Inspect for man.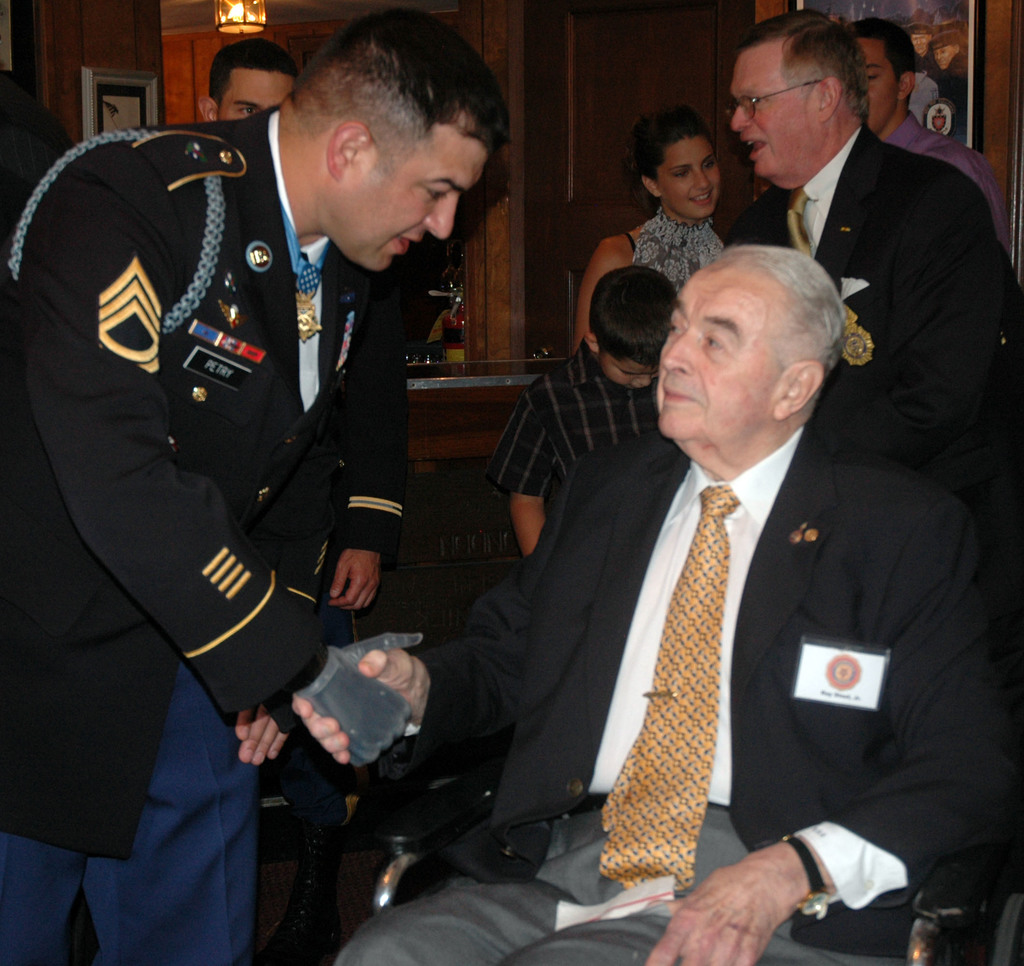
Inspection: 840/19/1020/268.
